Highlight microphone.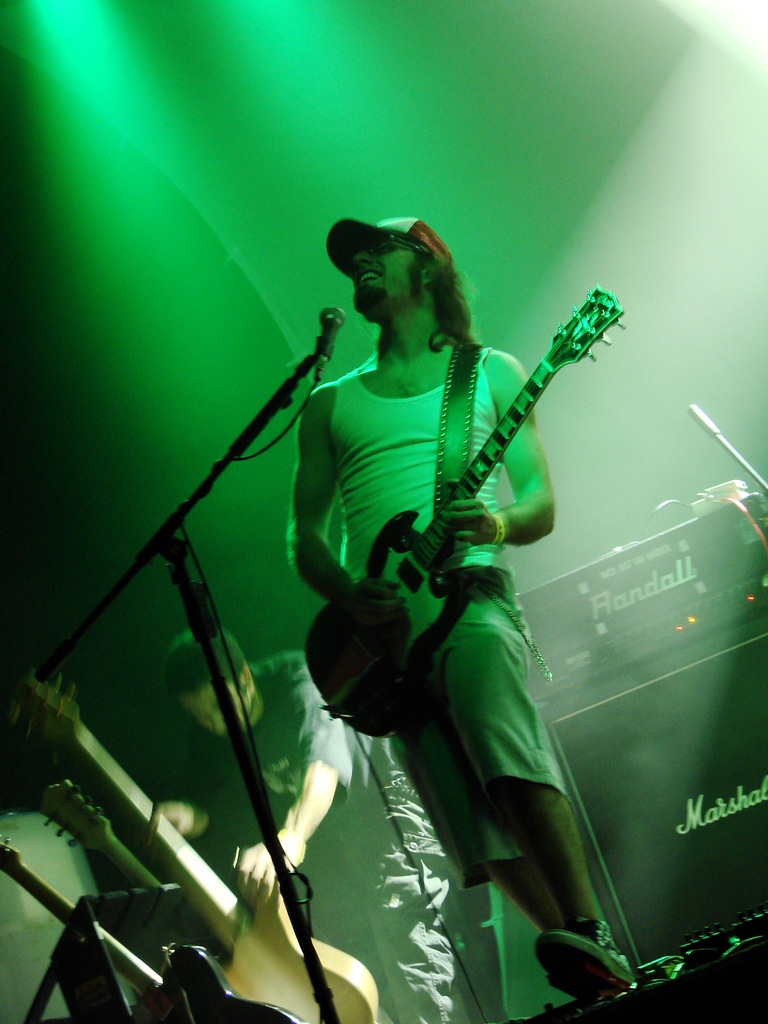
Highlighted region: {"left": 312, "top": 298, "right": 350, "bottom": 375}.
